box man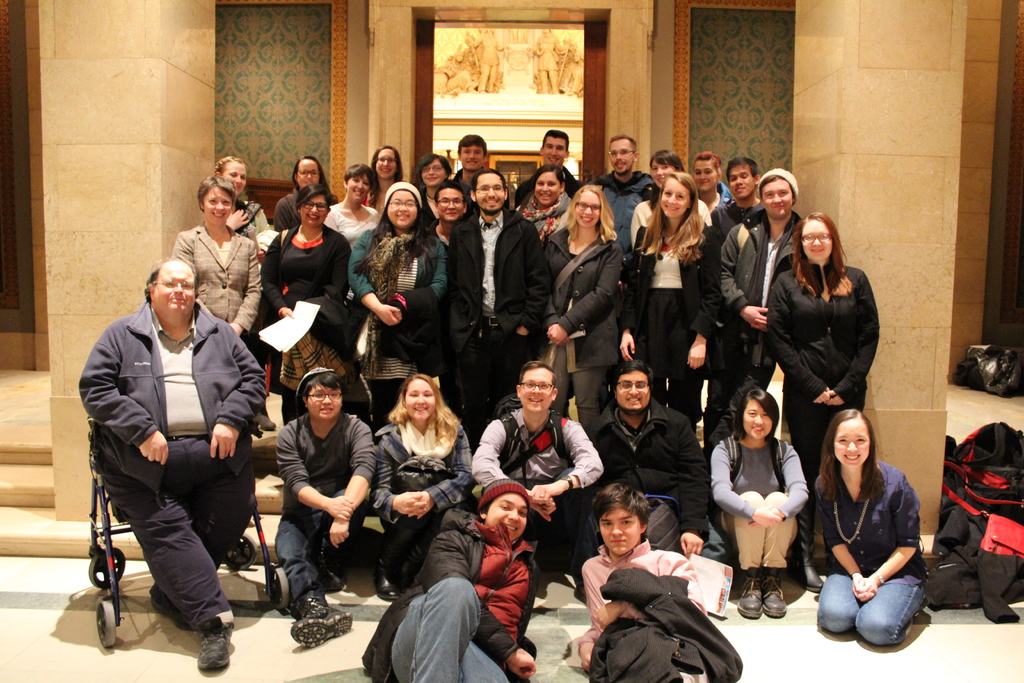
594 135 656 261
